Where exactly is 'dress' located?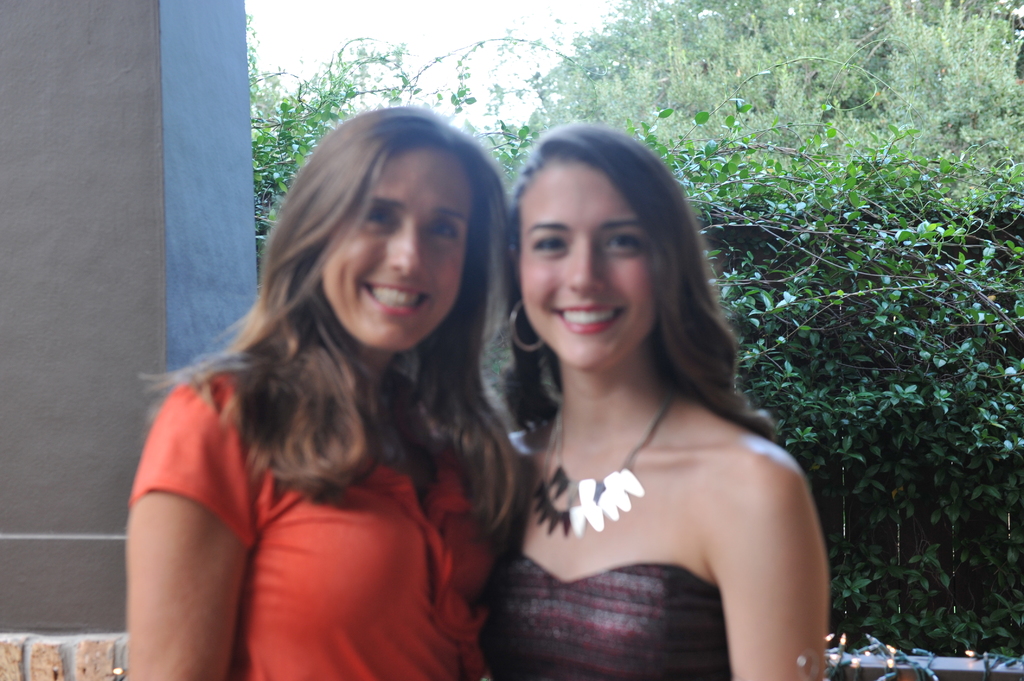
Its bounding box is detection(127, 363, 507, 680).
